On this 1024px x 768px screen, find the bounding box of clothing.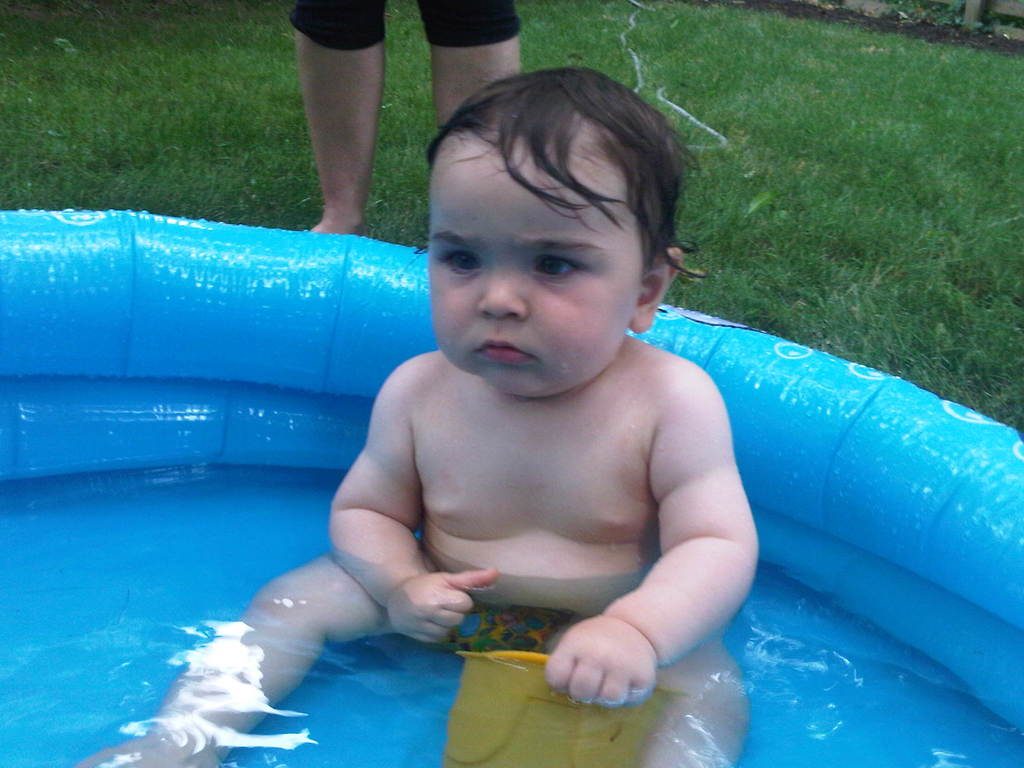
Bounding box: [x1=291, y1=0, x2=524, y2=45].
